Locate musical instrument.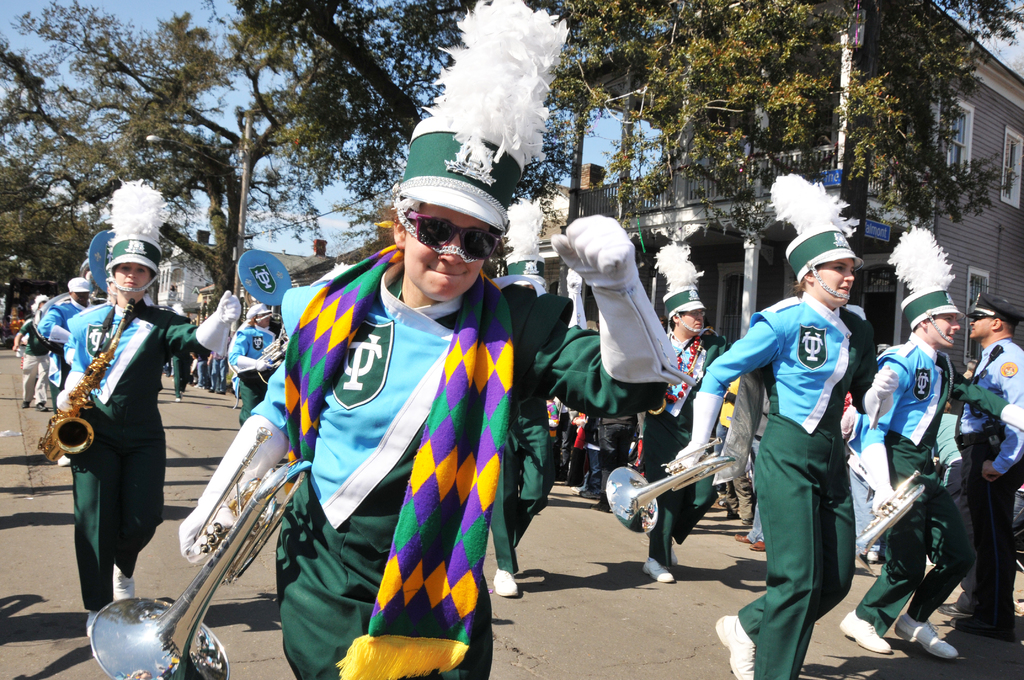
Bounding box: {"left": 845, "top": 469, "right": 929, "bottom": 578}.
